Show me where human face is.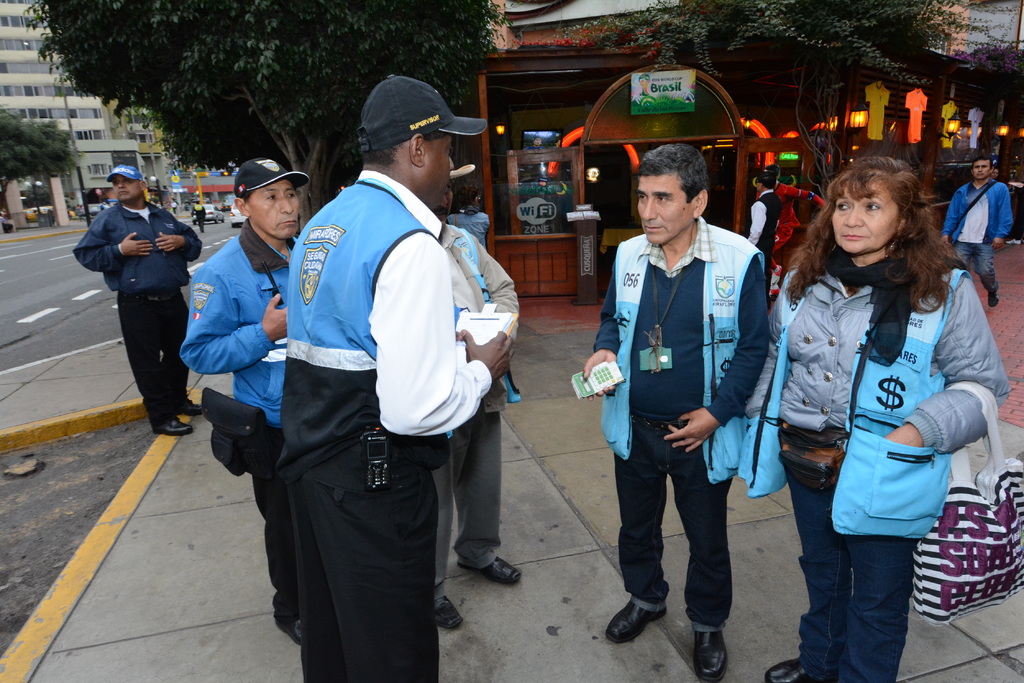
human face is at [x1=637, y1=177, x2=699, y2=245].
